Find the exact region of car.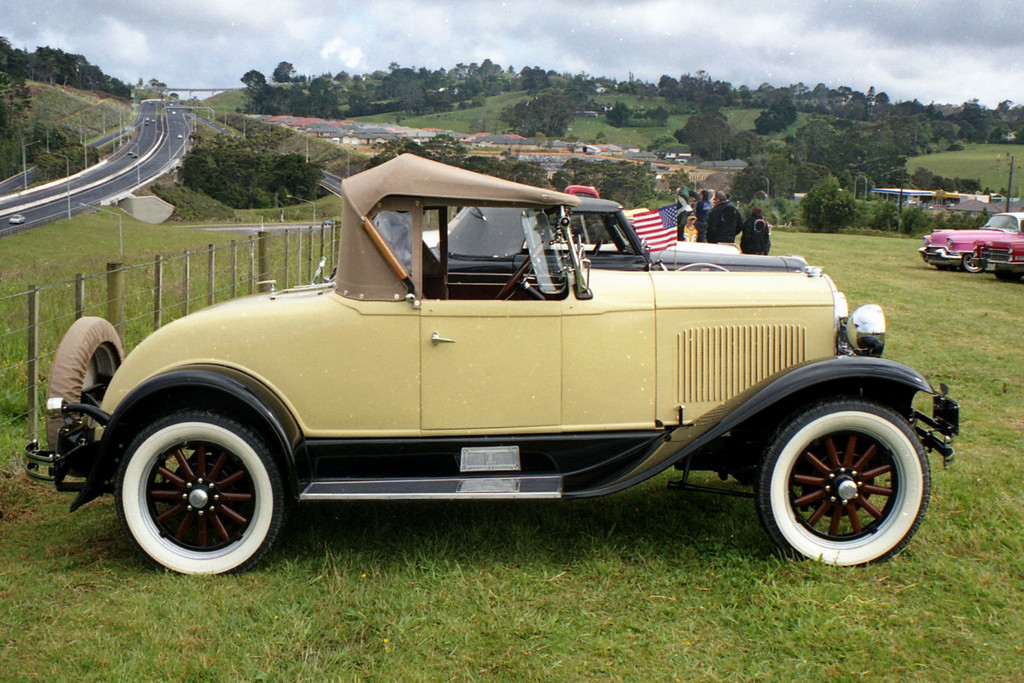
Exact region: <region>22, 152, 959, 577</region>.
